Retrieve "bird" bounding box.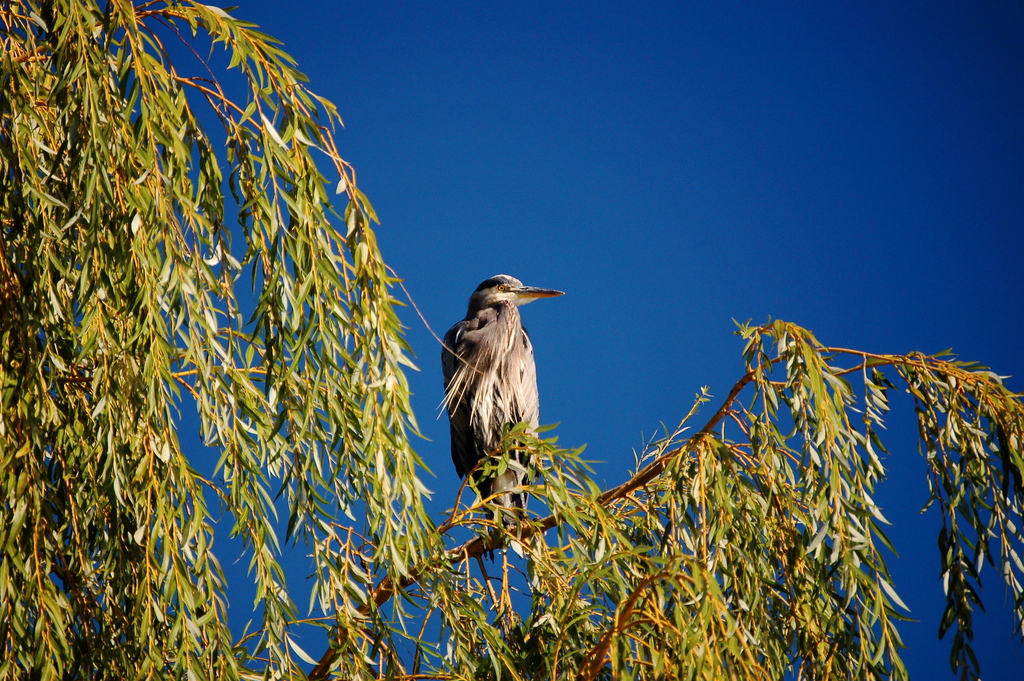
Bounding box: x1=442, y1=279, x2=571, y2=486.
